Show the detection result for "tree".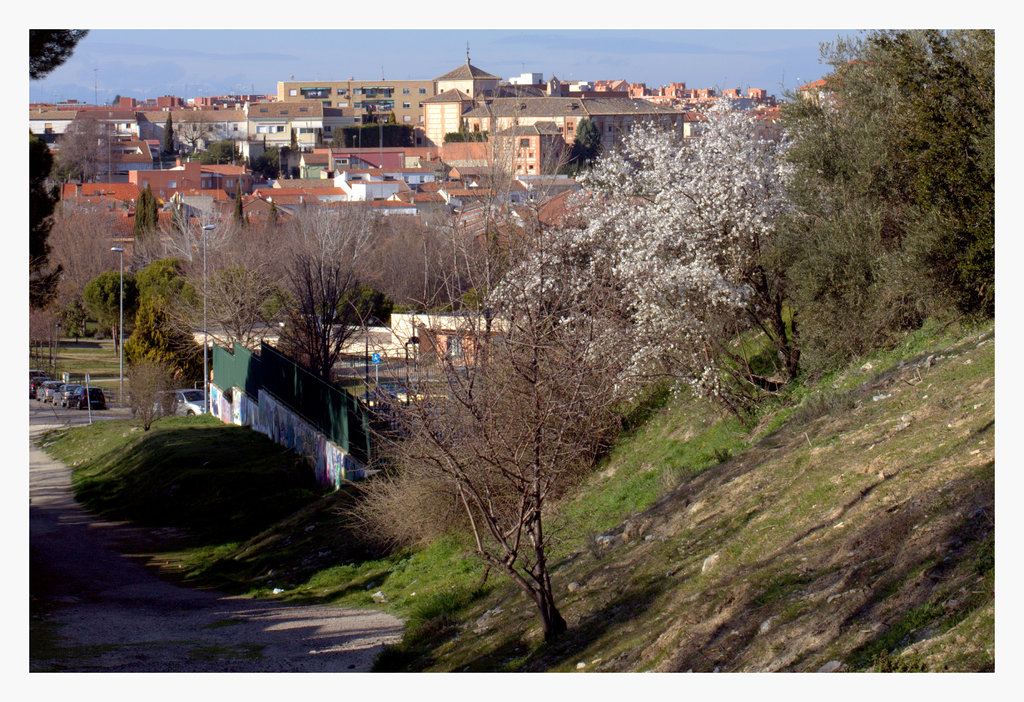
365, 199, 625, 649.
